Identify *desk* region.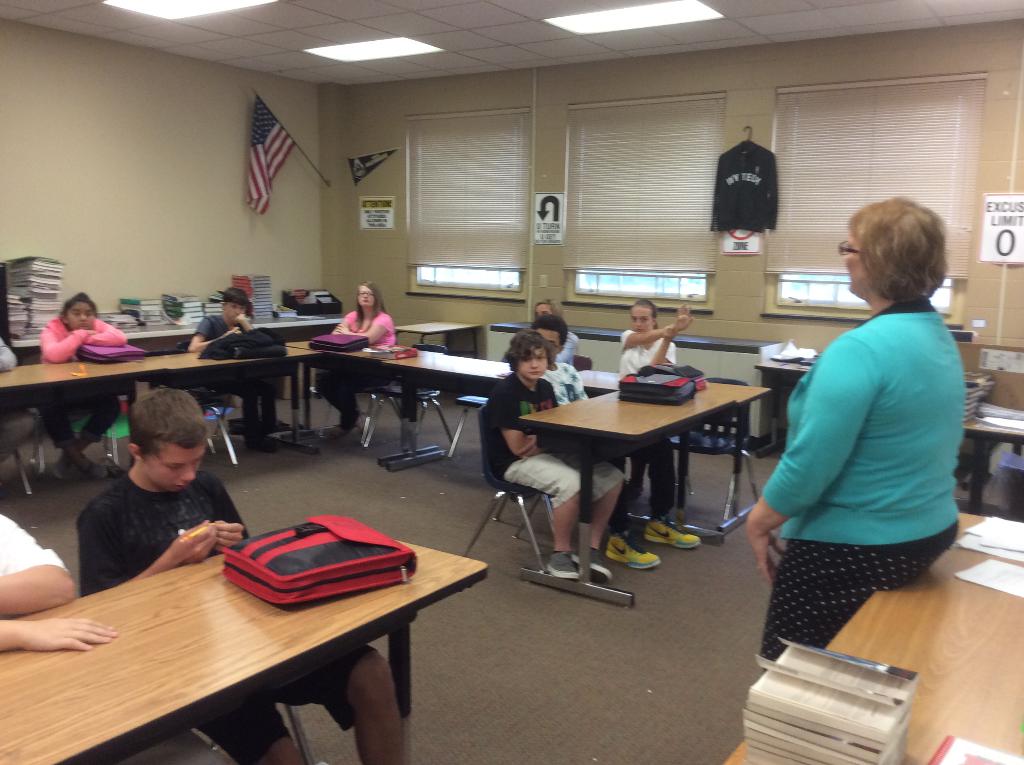
Region: rect(287, 344, 515, 472).
